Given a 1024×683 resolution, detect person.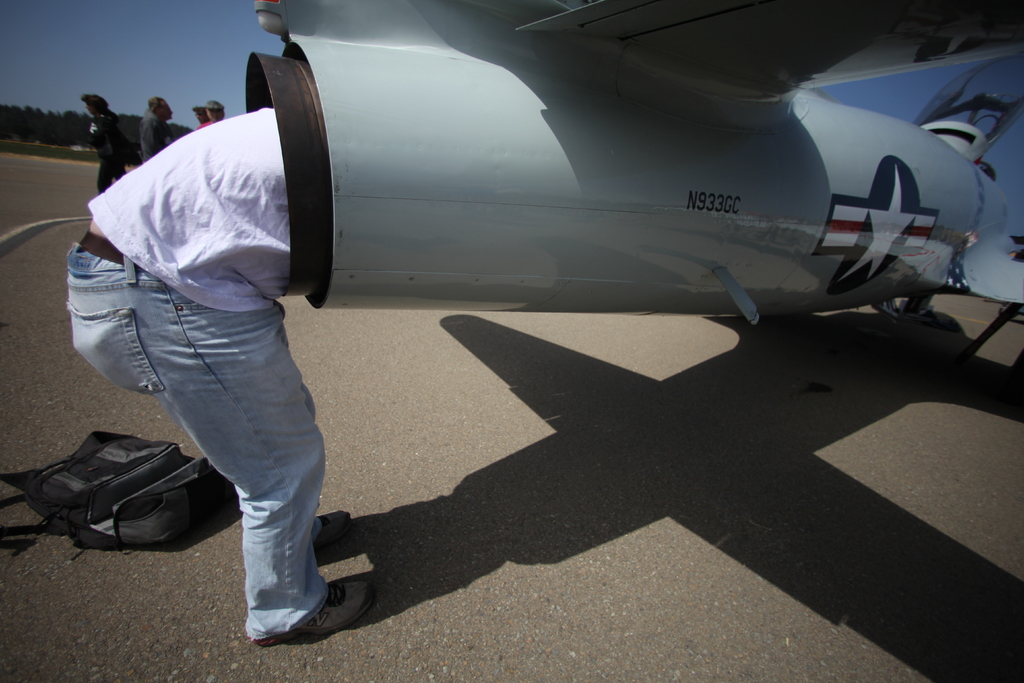
BBox(68, 108, 377, 649).
